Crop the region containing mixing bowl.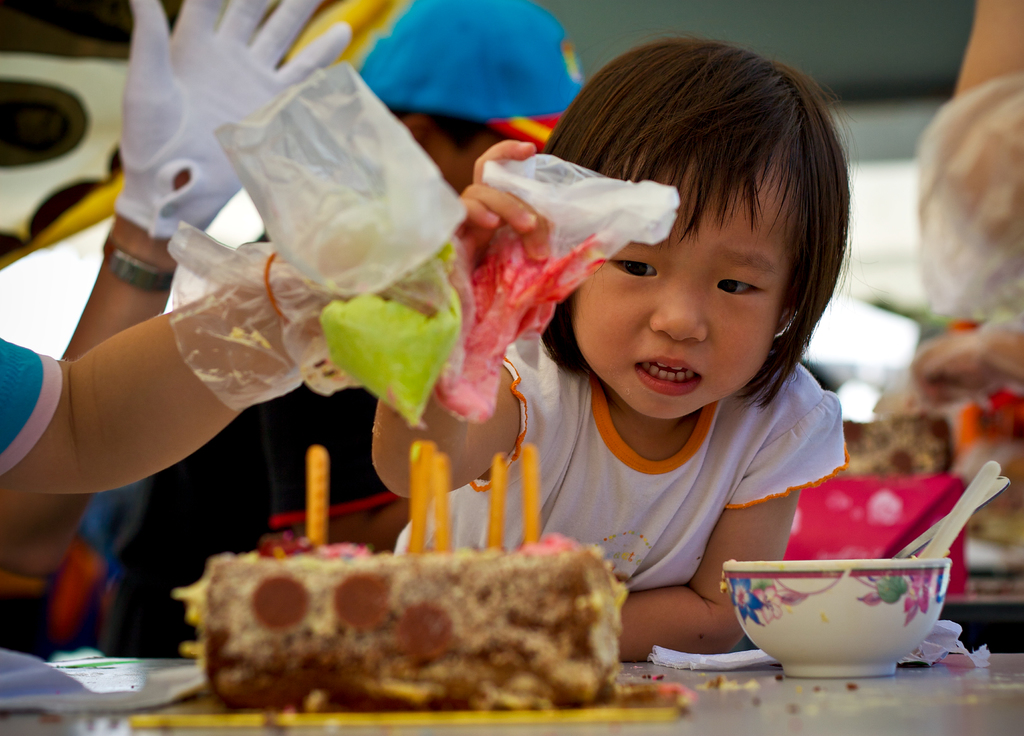
Crop region: <box>723,557,954,680</box>.
